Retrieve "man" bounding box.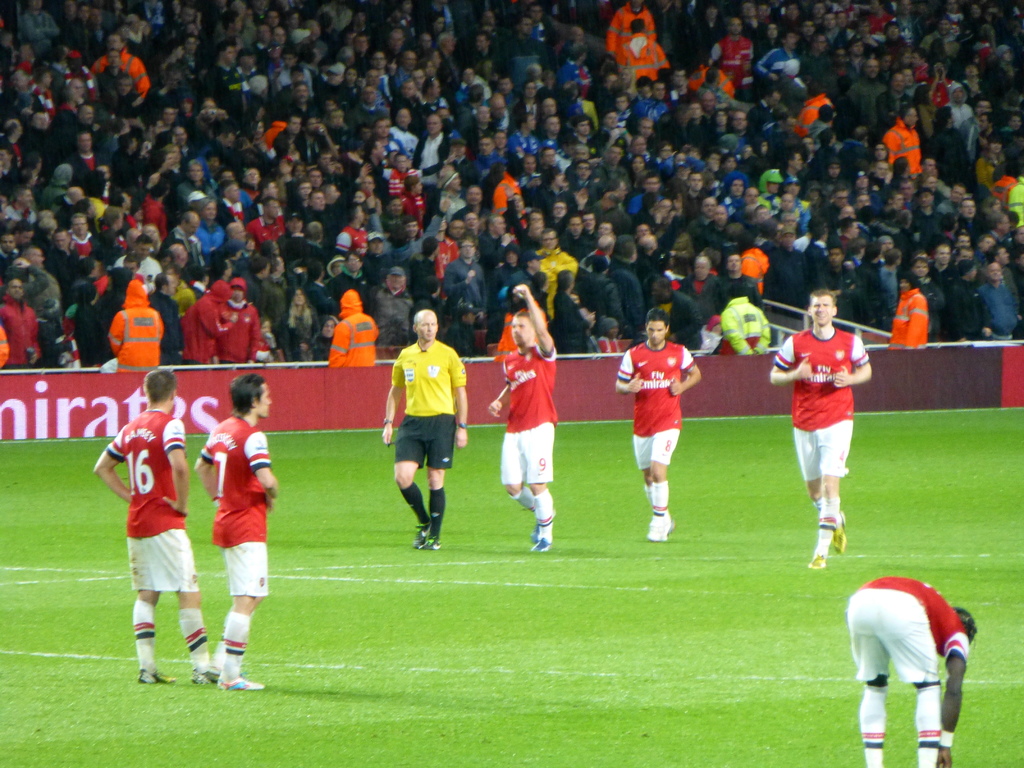
Bounding box: box(488, 282, 558, 554).
